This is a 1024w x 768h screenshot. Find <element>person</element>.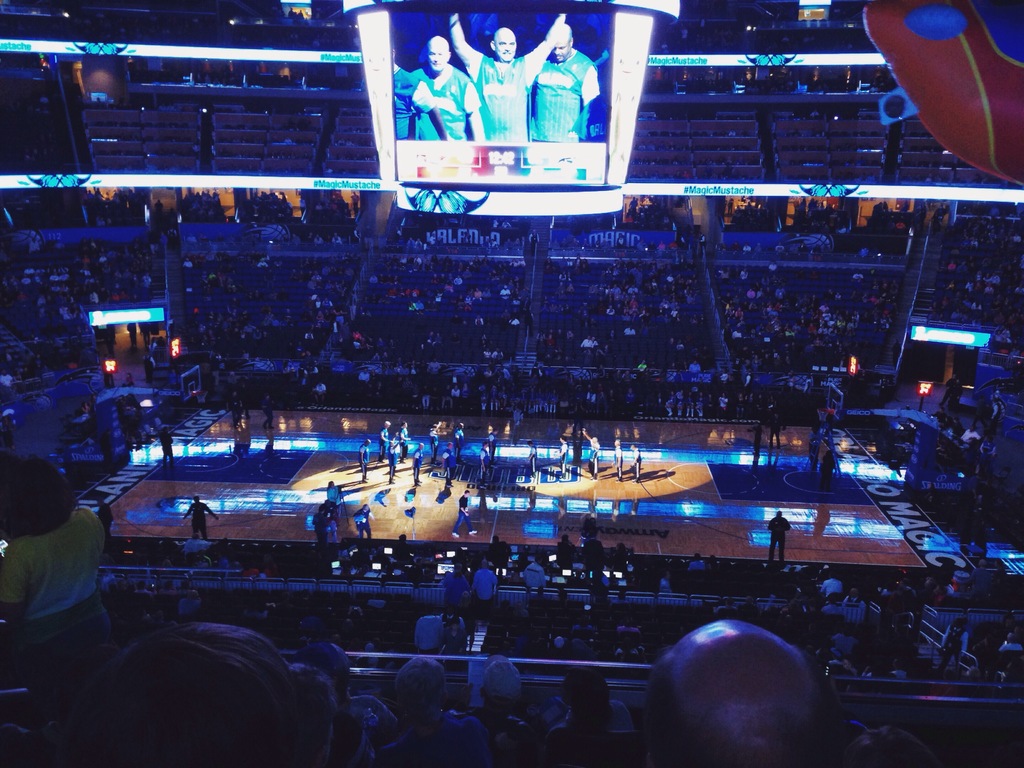
Bounding box: [306,229,312,244].
